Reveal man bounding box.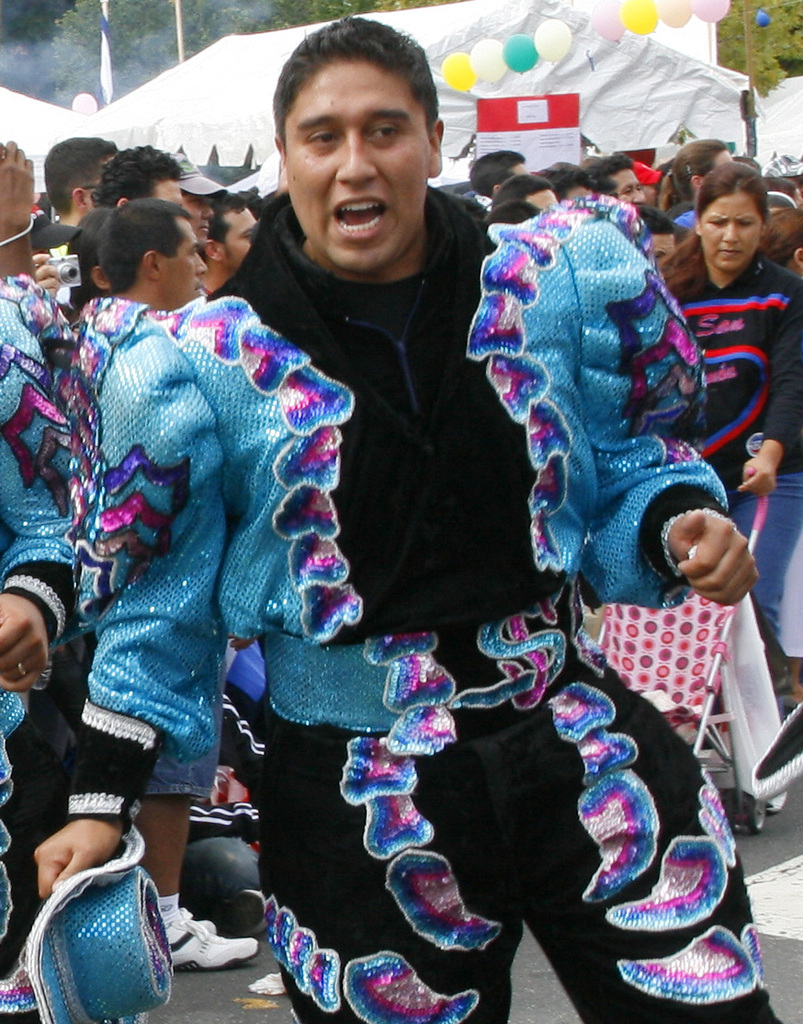
Revealed: <region>100, 145, 192, 205</region>.
